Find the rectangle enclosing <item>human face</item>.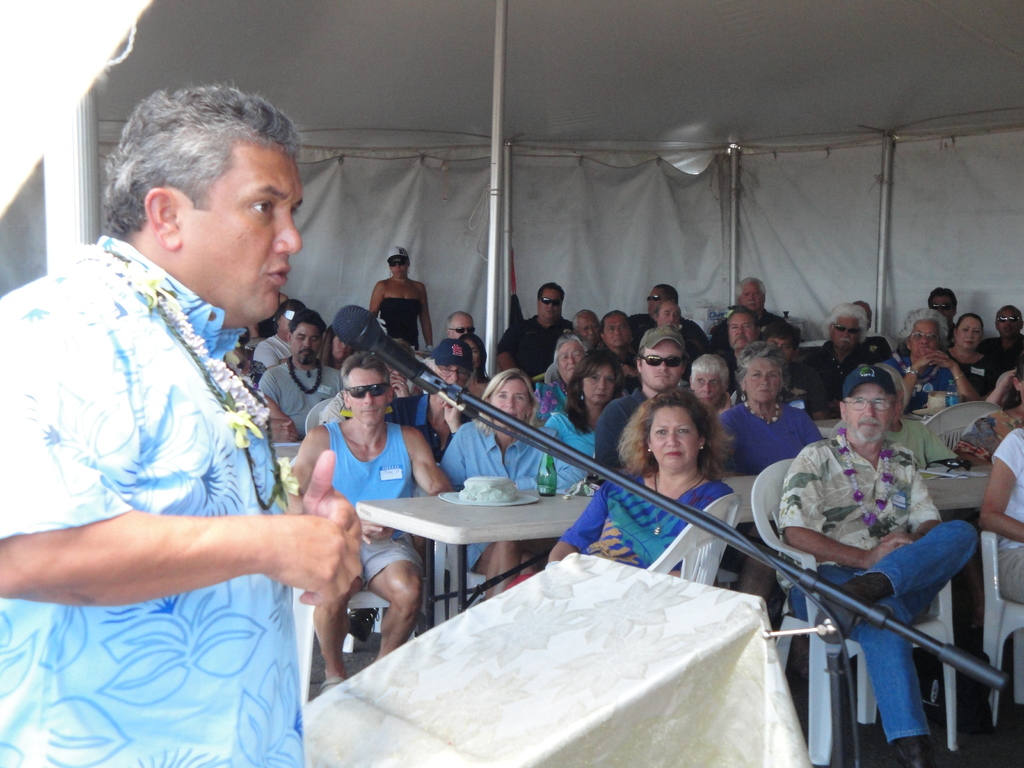
[left=908, top=320, right=940, bottom=360].
